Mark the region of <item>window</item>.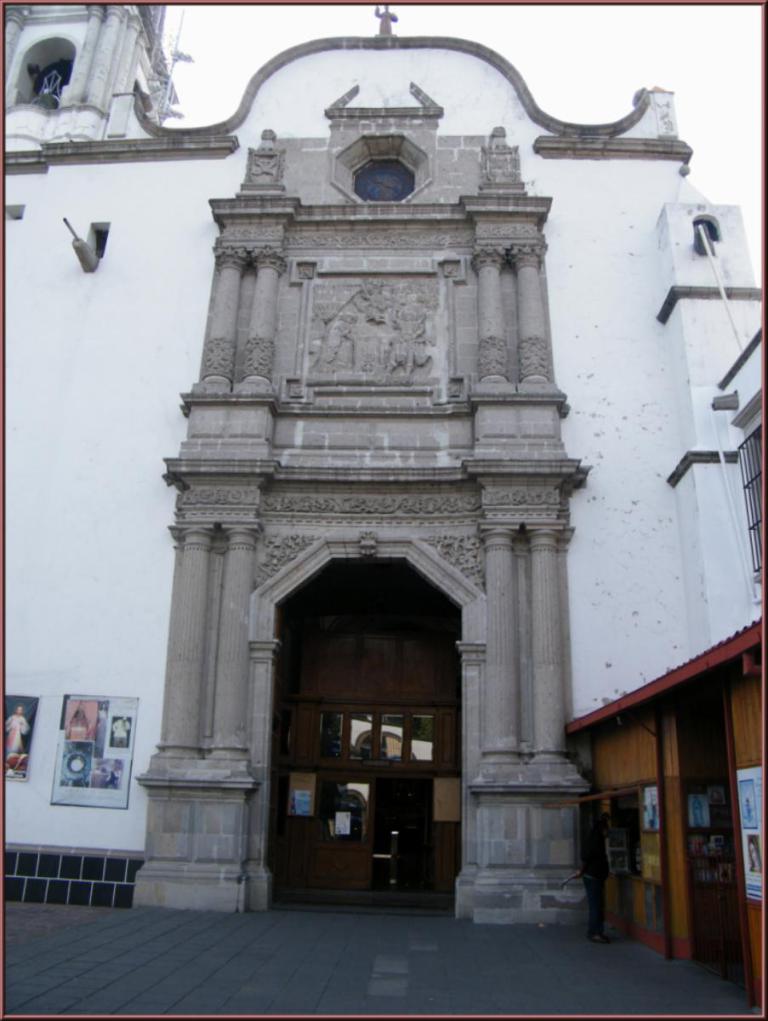
Region: 348, 710, 369, 760.
